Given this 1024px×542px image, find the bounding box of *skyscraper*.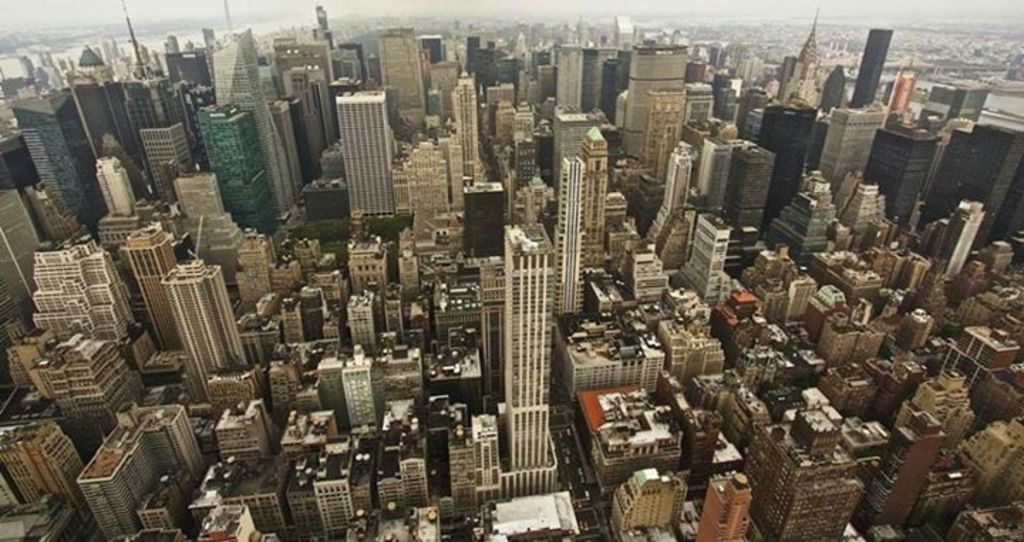
crop(489, 211, 558, 506).
